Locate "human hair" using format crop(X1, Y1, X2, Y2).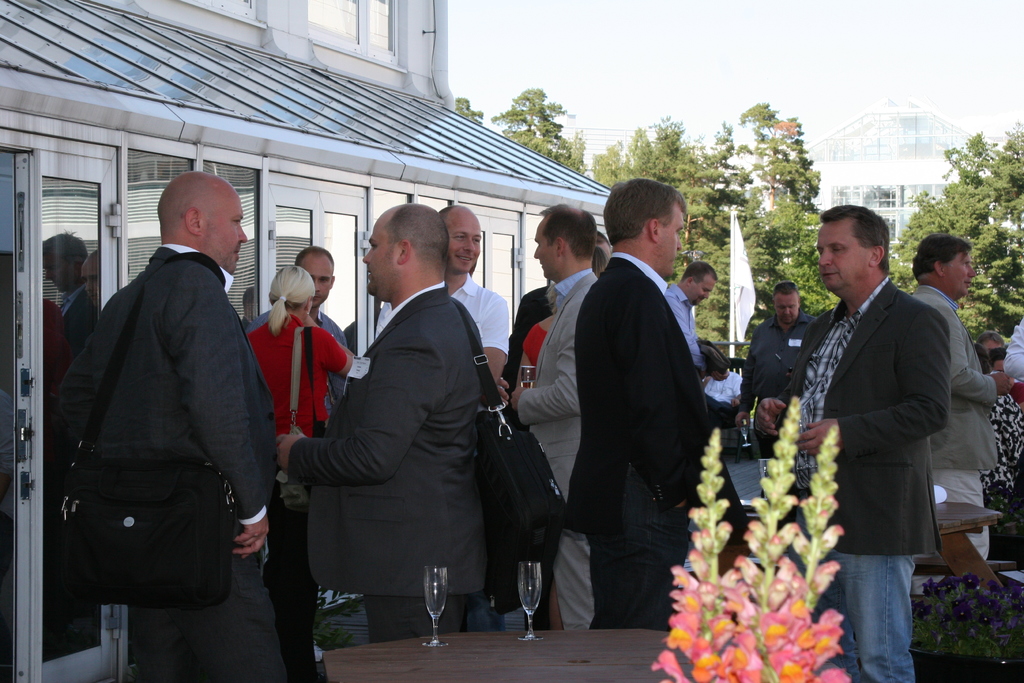
crop(908, 234, 966, 278).
